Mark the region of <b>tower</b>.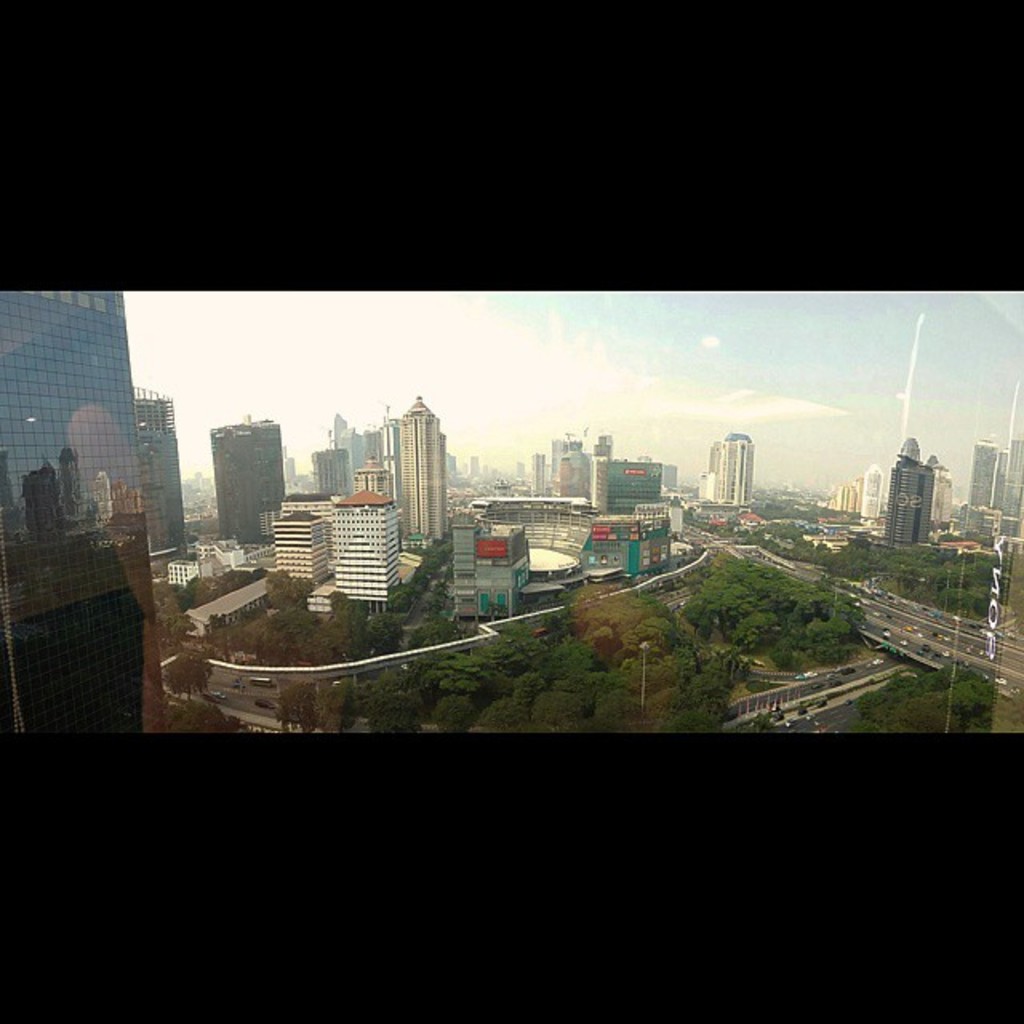
Region: [left=0, top=285, right=174, bottom=742].
